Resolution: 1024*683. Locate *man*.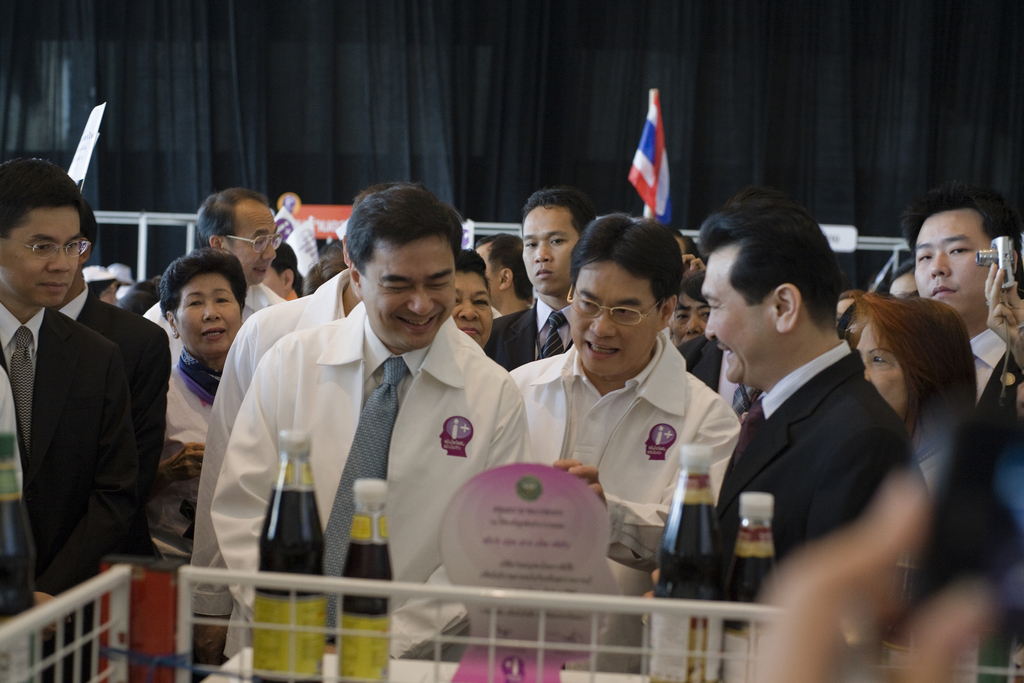
x1=897 y1=177 x2=1023 y2=449.
